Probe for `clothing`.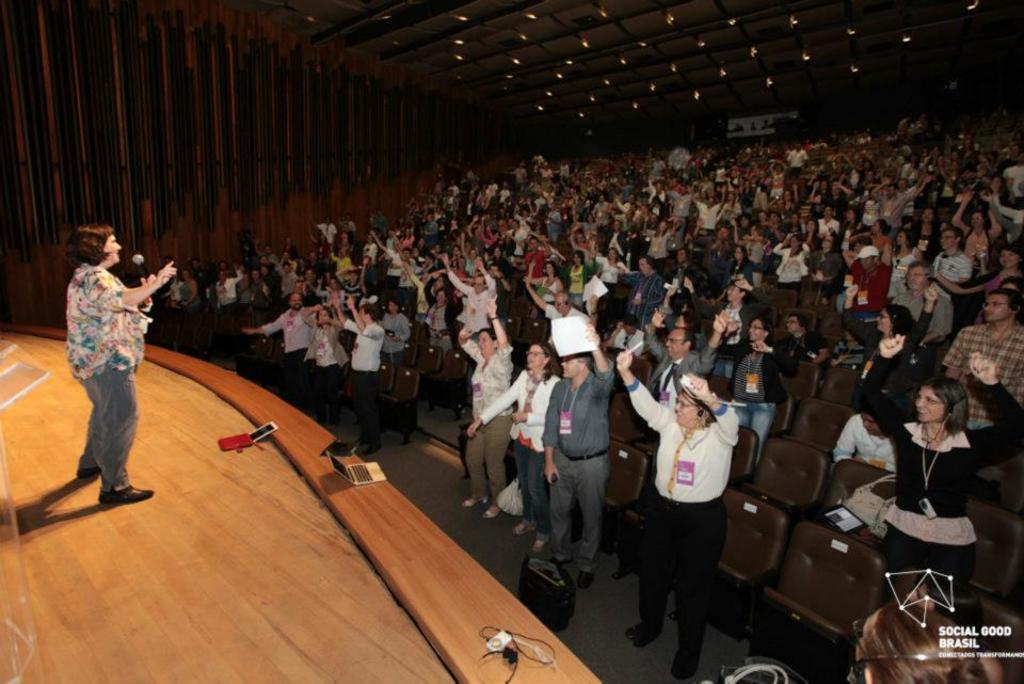
Probe result: crop(630, 368, 739, 657).
